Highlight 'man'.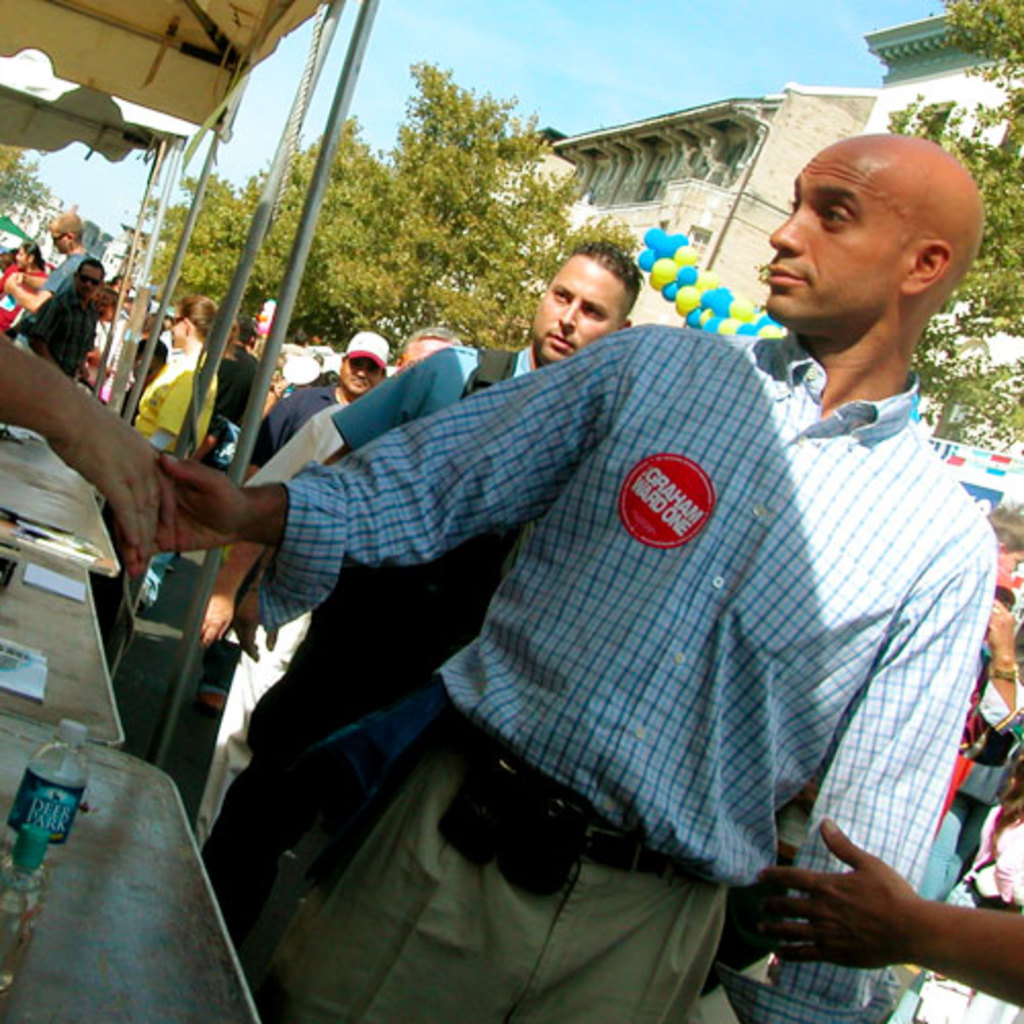
Highlighted region: detection(4, 205, 94, 319).
